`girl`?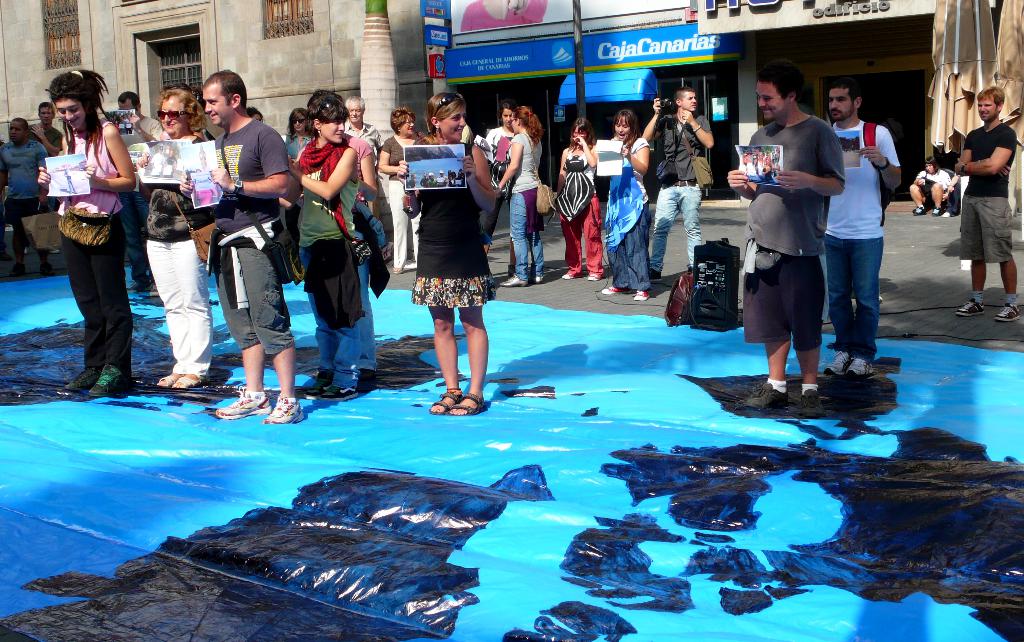
select_region(601, 111, 651, 302)
